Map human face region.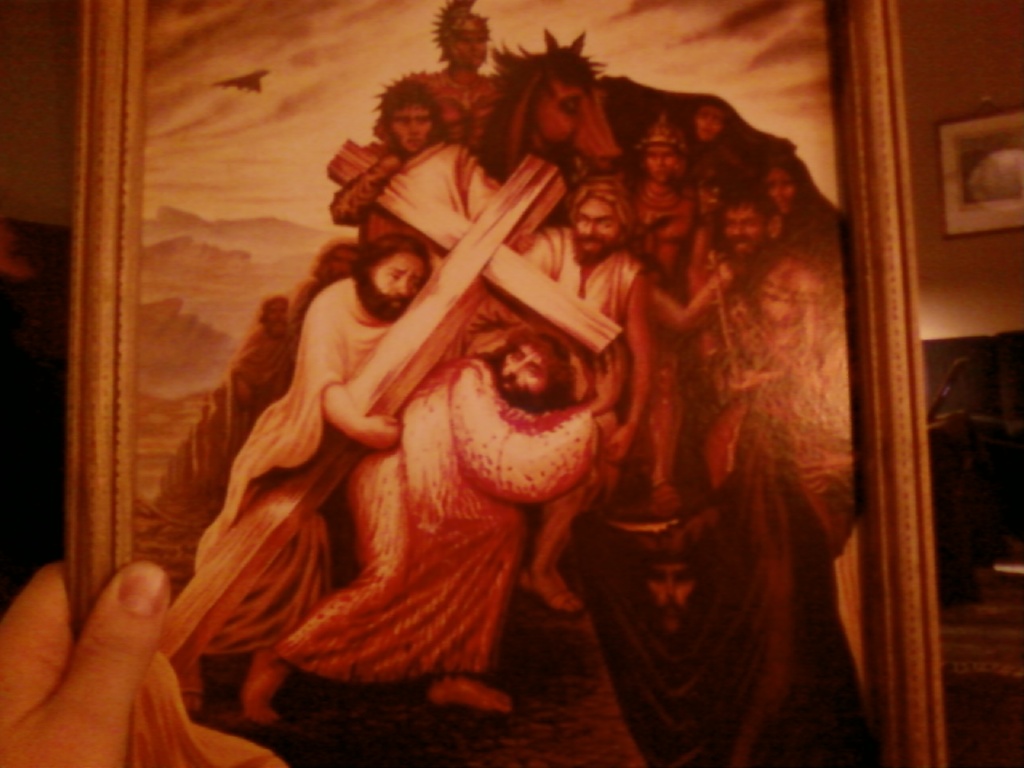
Mapped to rect(494, 340, 558, 394).
